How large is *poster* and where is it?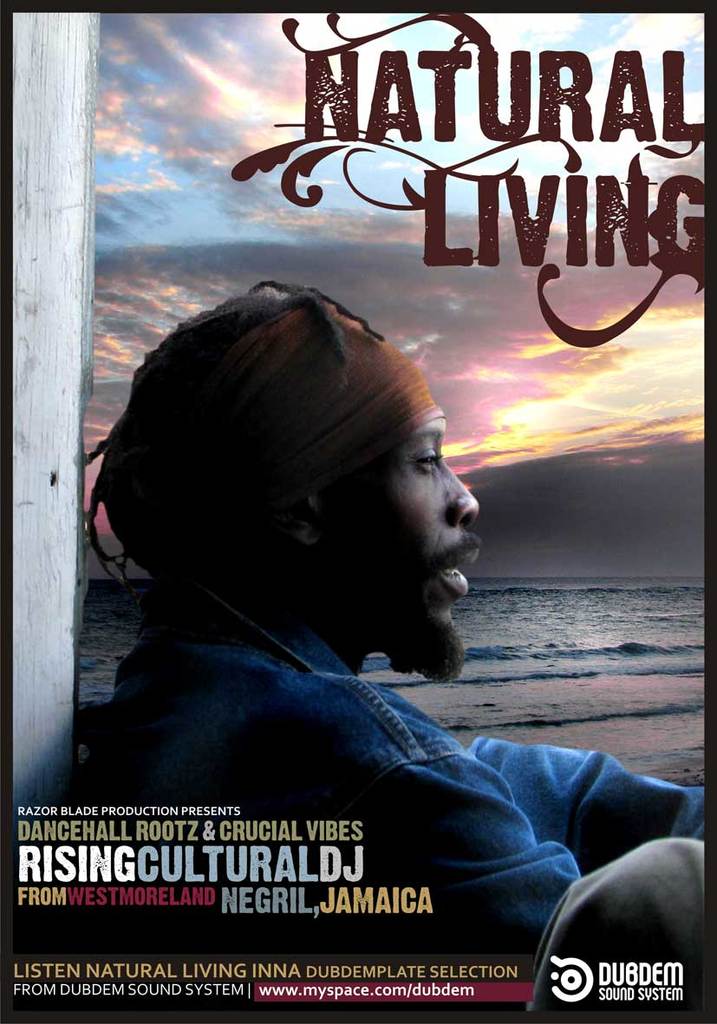
Bounding box: Rect(0, 0, 716, 1023).
